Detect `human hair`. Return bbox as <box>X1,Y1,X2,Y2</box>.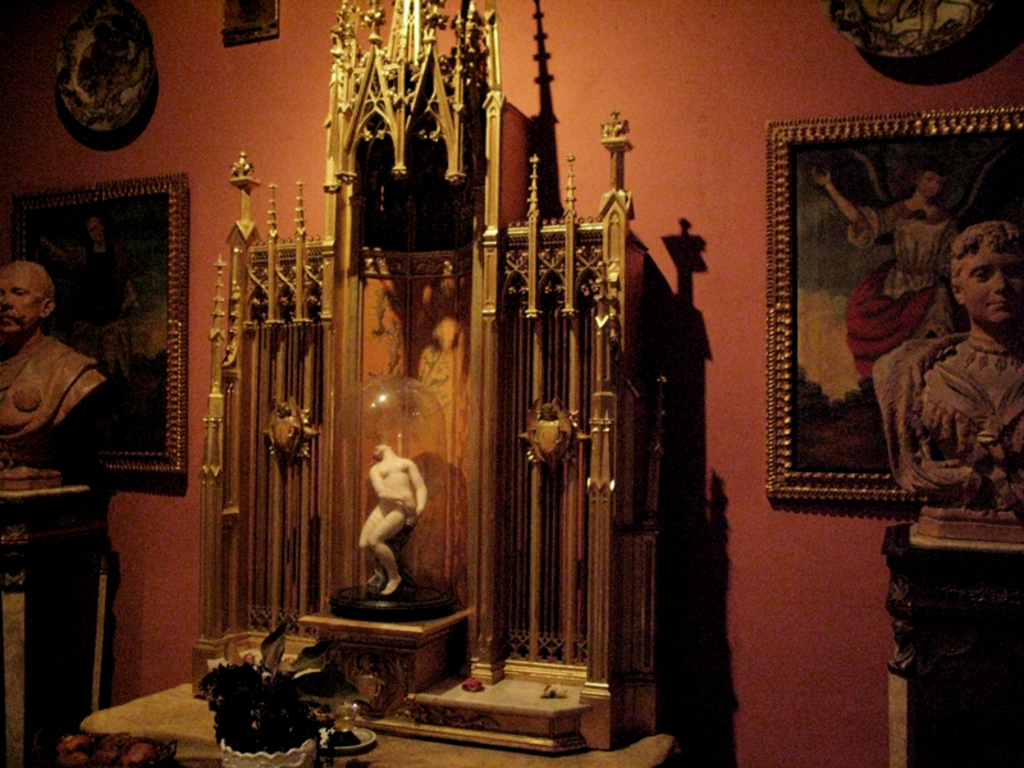
<box>909,160,947,189</box>.
